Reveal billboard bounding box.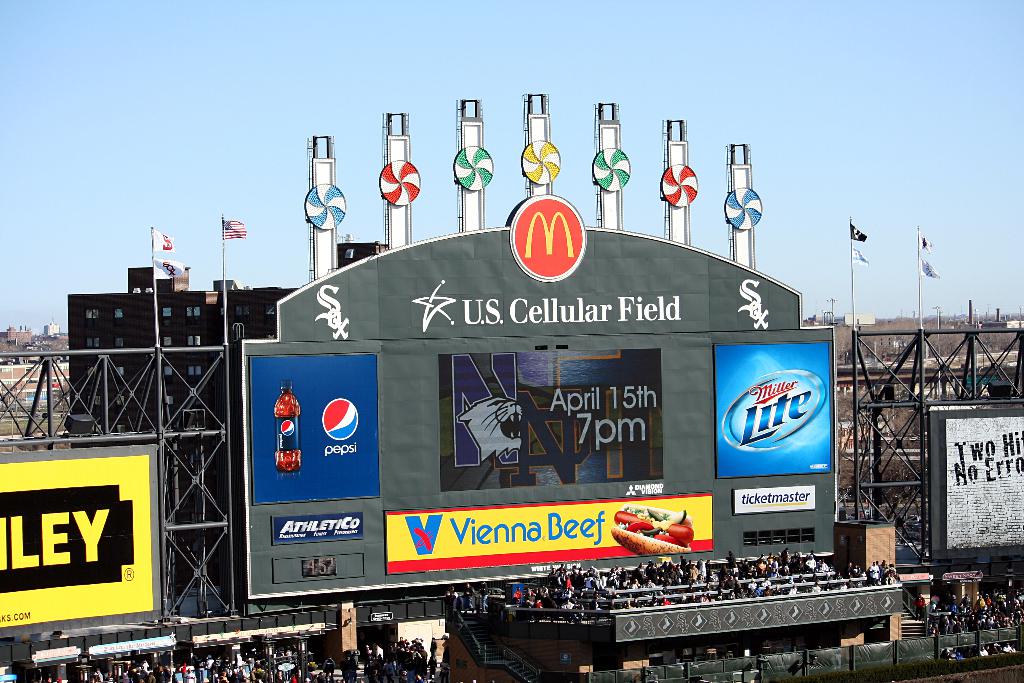
Revealed: (0, 443, 157, 636).
